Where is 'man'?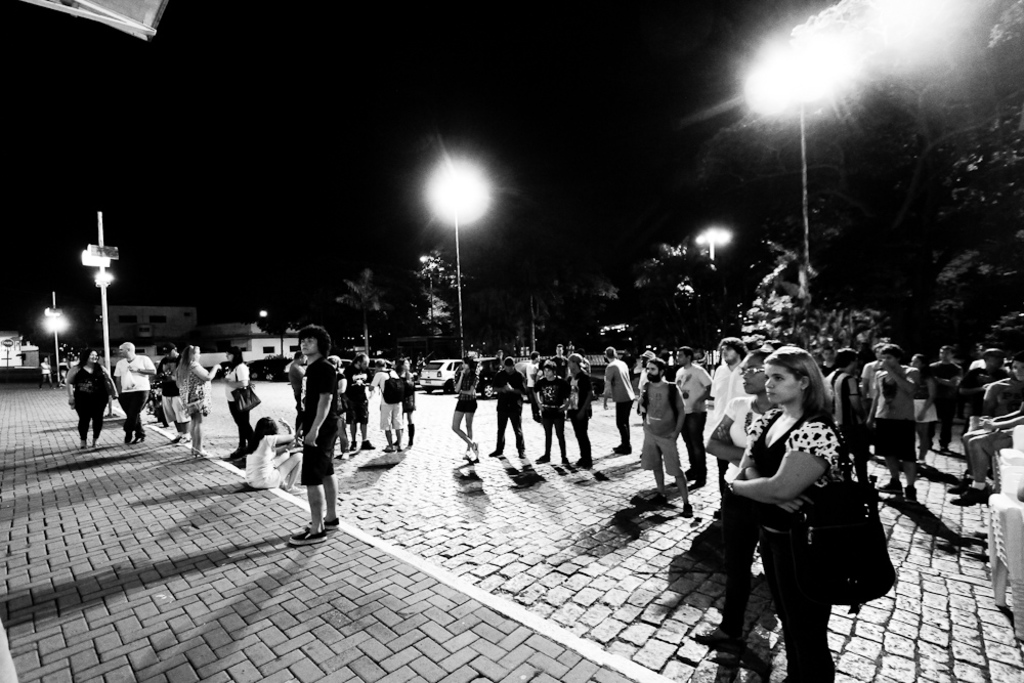
[left=549, top=342, right=565, bottom=371].
